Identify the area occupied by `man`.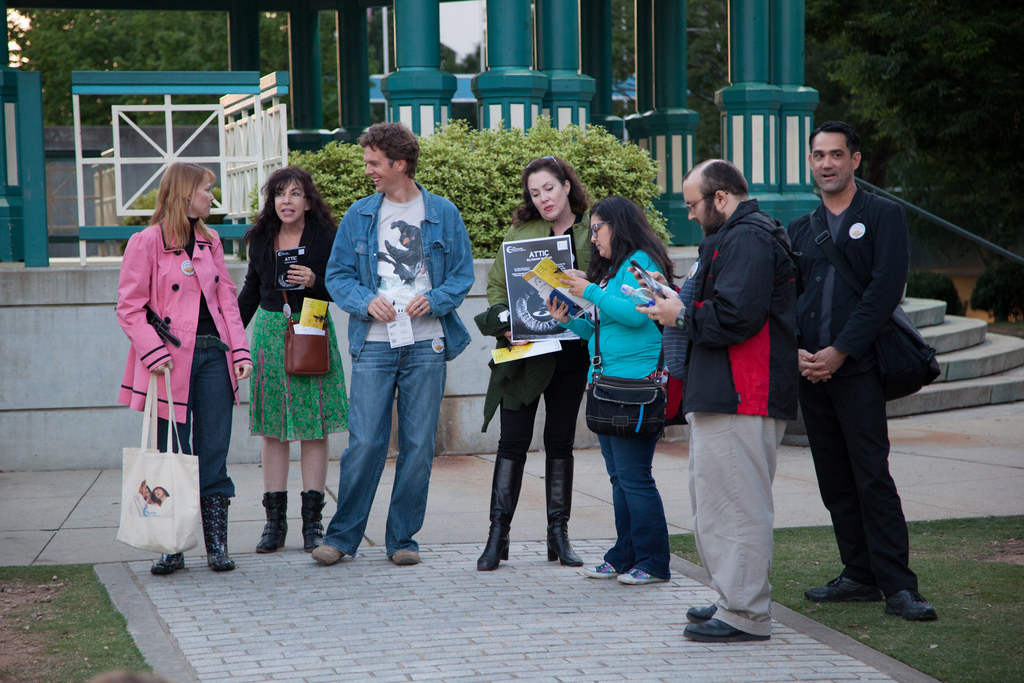
Area: <box>628,157,800,642</box>.
